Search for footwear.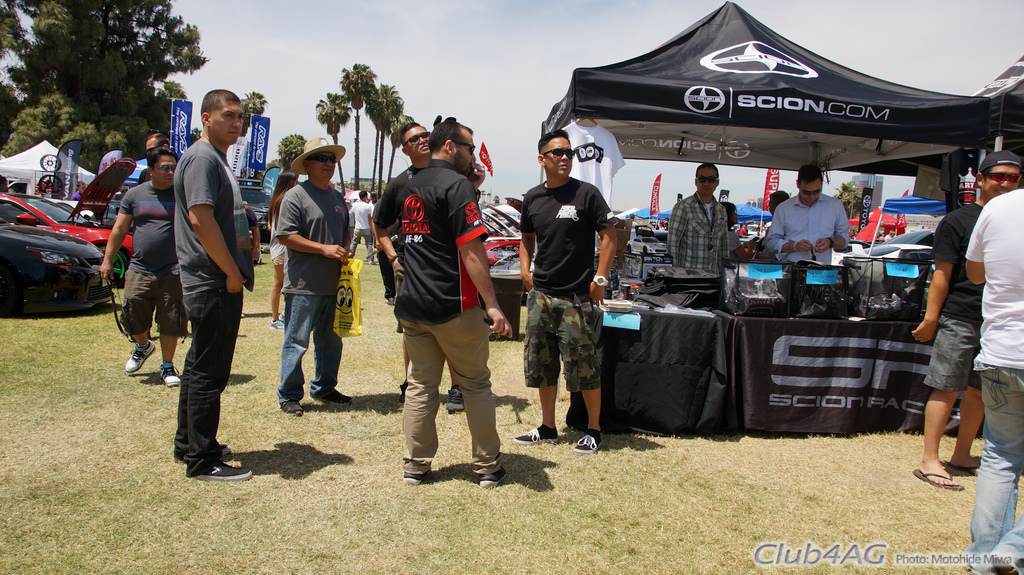
Found at [x1=513, y1=423, x2=557, y2=445].
